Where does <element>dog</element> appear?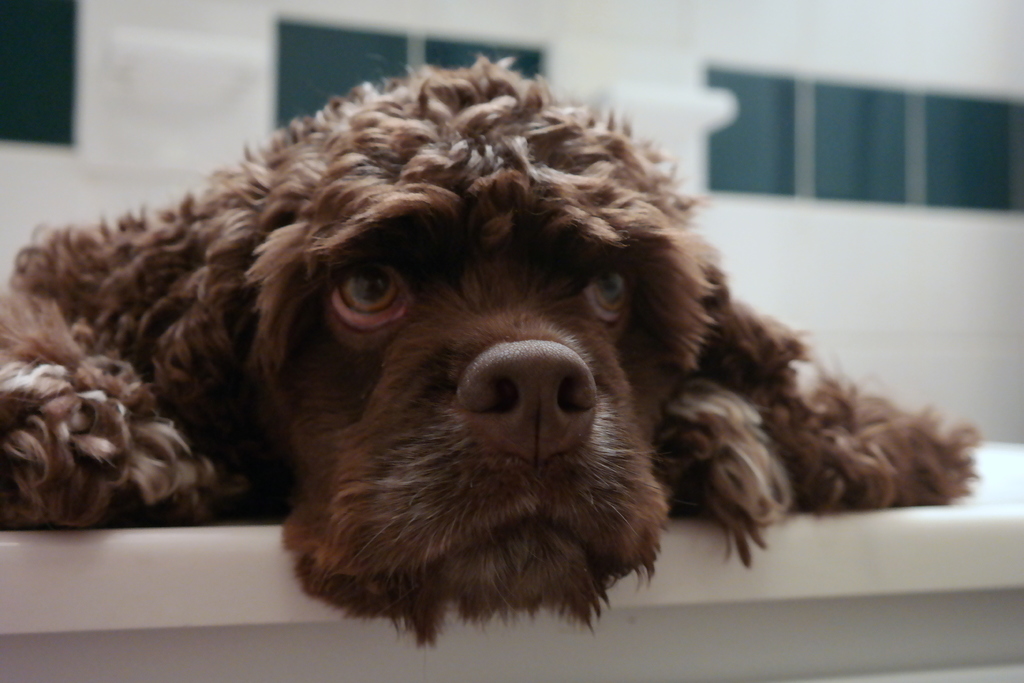
Appears at pyautogui.locateOnScreen(0, 48, 984, 651).
